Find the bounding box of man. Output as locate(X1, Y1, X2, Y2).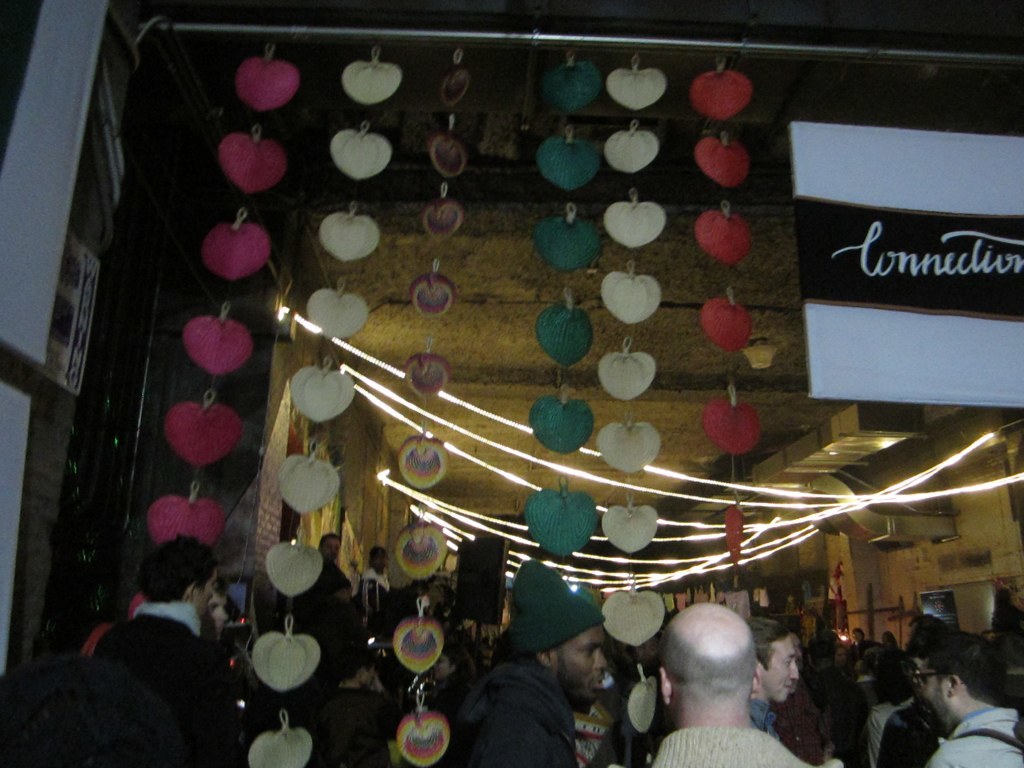
locate(720, 606, 838, 767).
